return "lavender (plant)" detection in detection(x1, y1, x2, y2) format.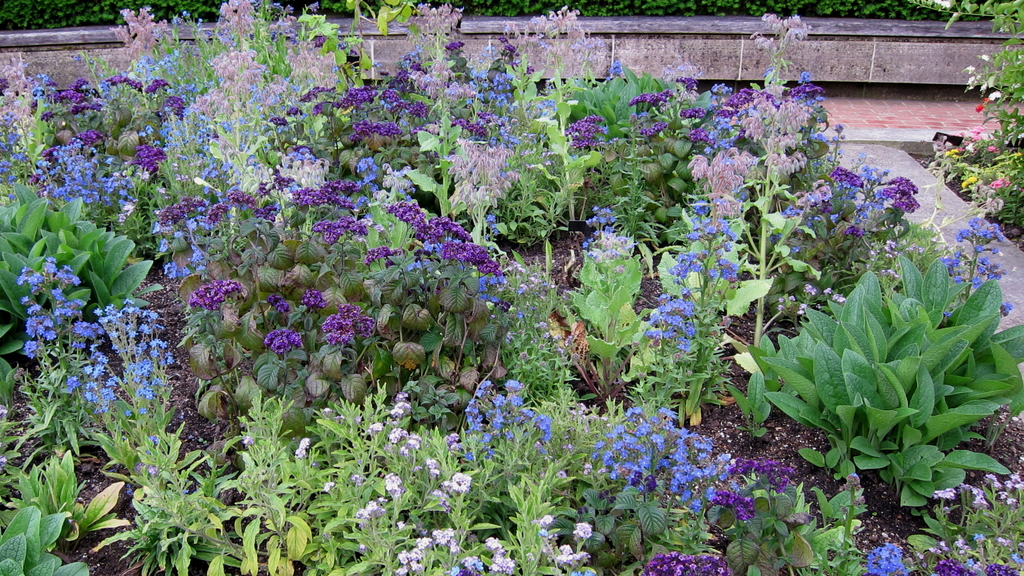
detection(867, 545, 909, 575).
